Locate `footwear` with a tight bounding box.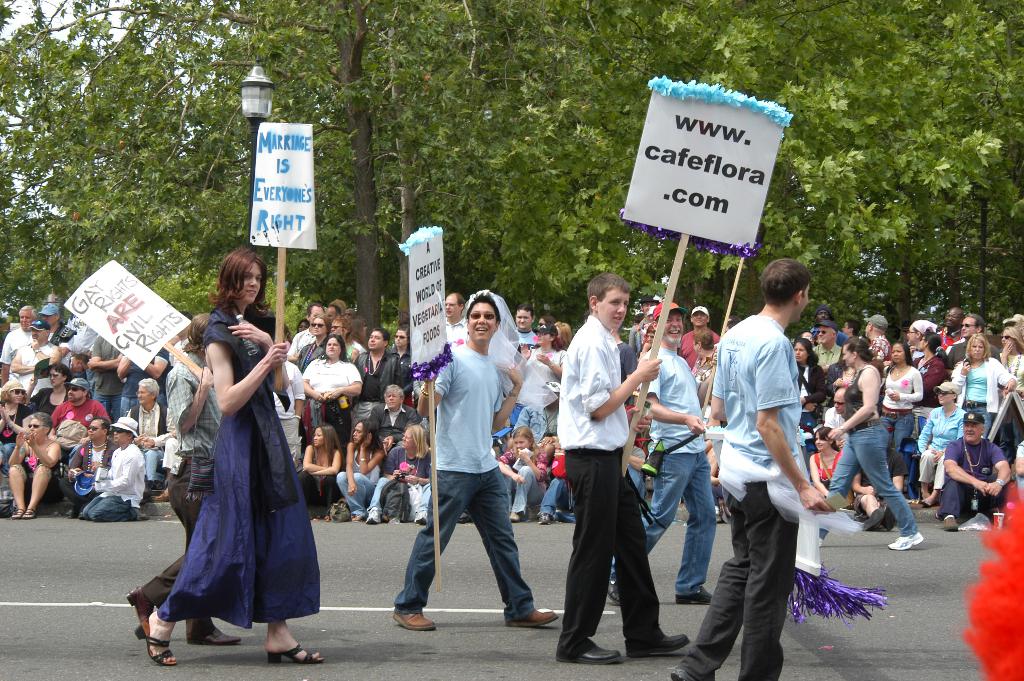
region(133, 510, 147, 519).
